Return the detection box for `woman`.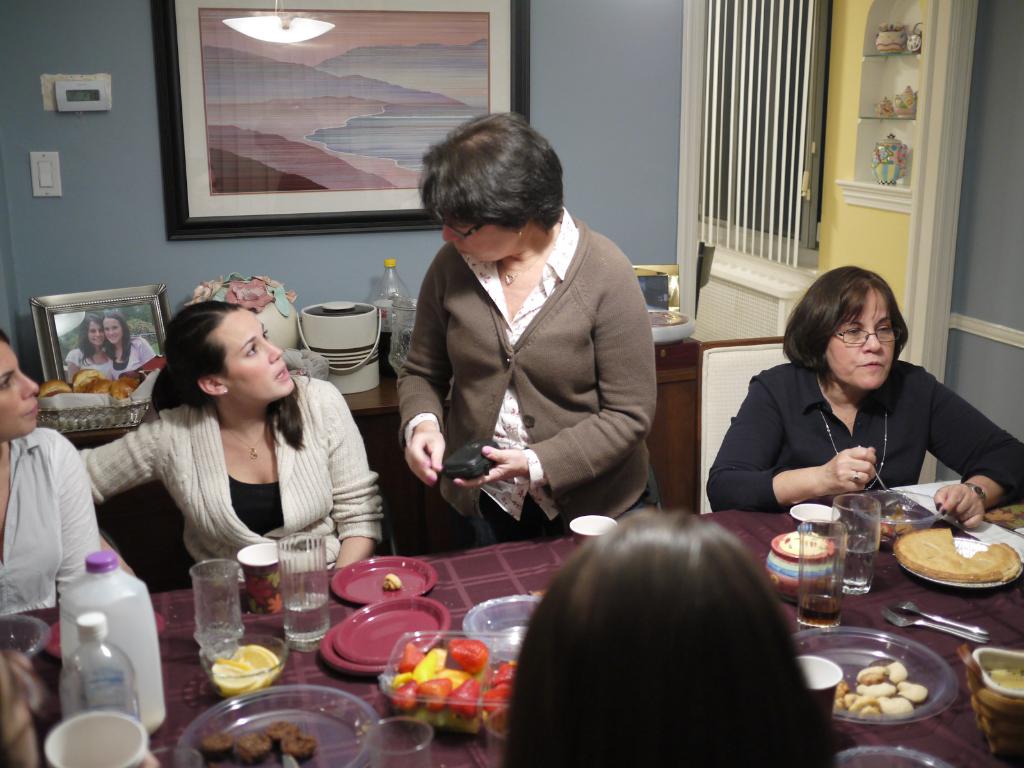
{"x1": 63, "y1": 315, "x2": 108, "y2": 381}.
